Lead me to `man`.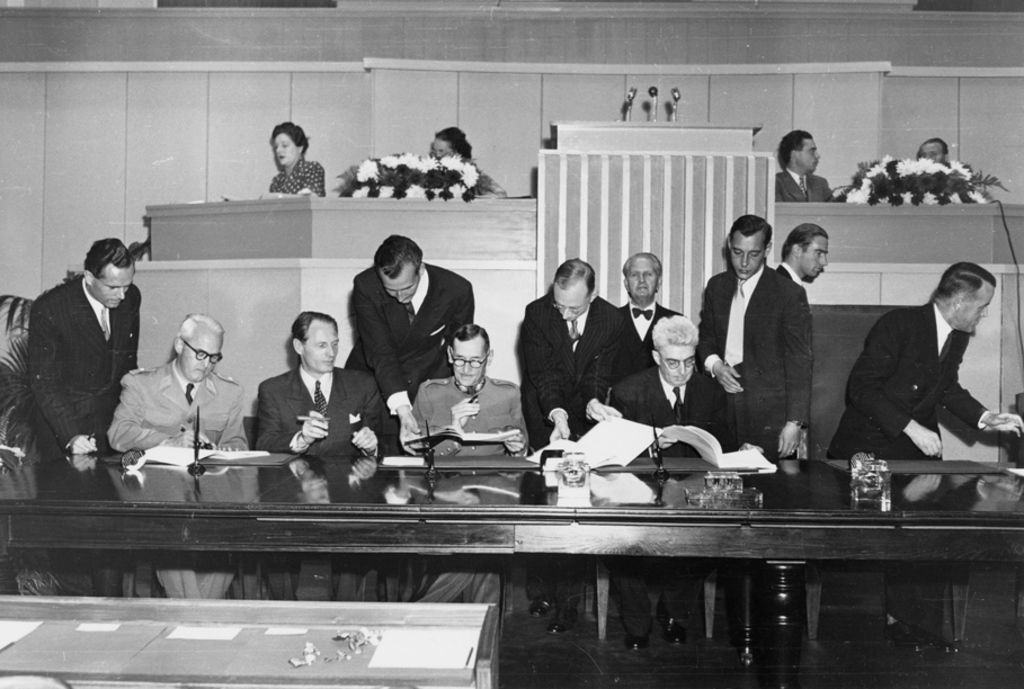
Lead to bbox(603, 314, 710, 636).
